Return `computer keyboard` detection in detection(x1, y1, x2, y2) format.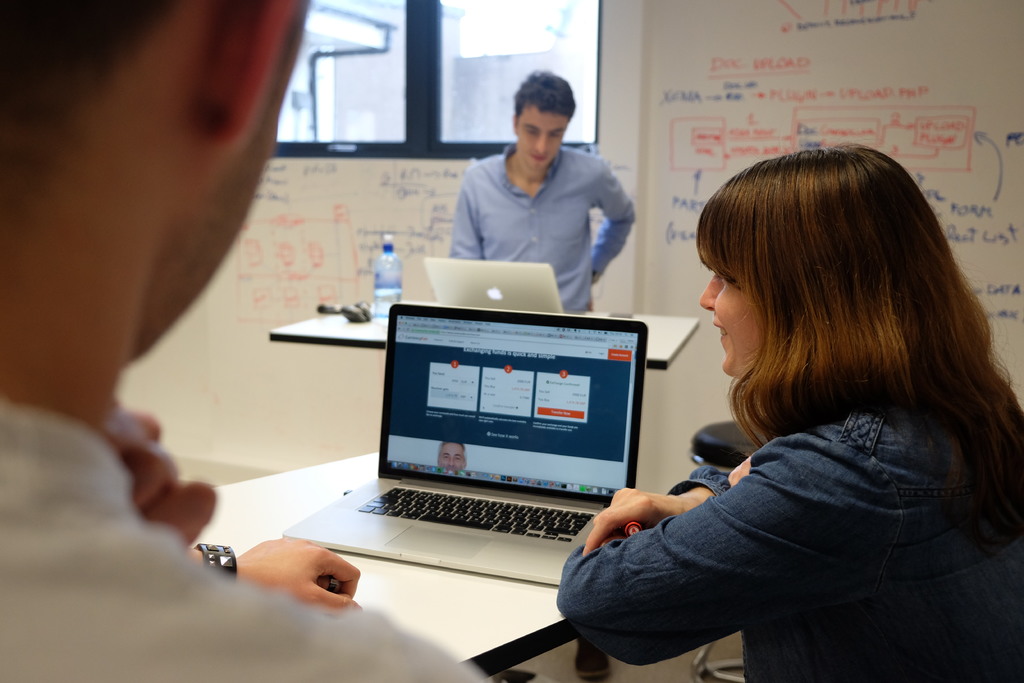
detection(359, 480, 594, 543).
